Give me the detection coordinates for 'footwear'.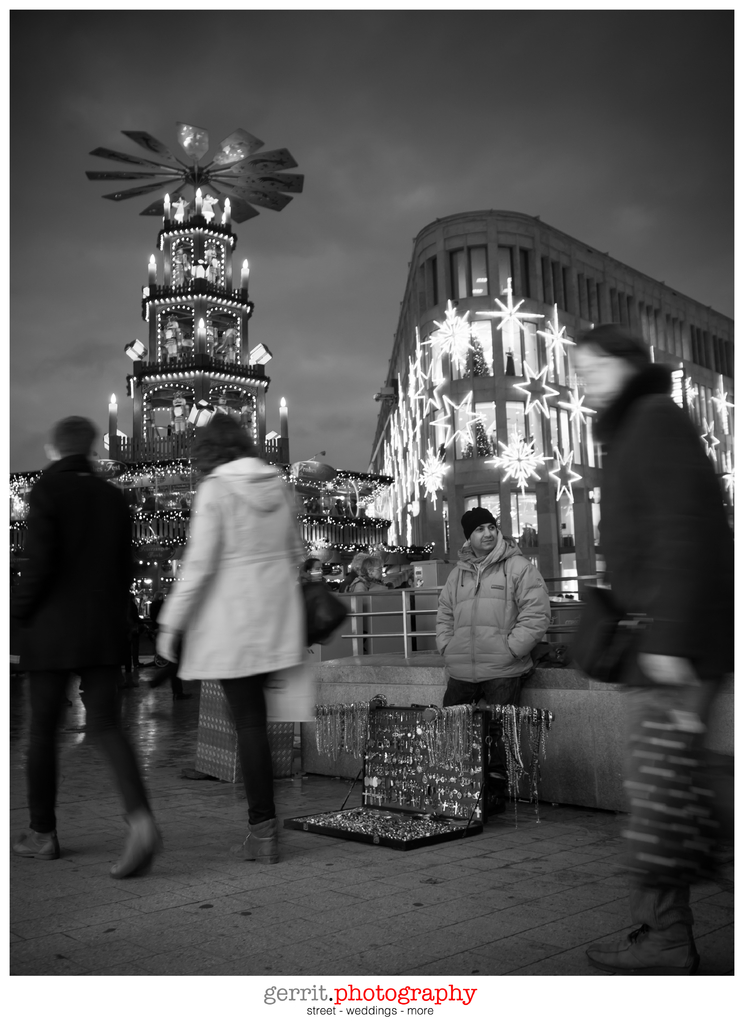
{"left": 581, "top": 874, "right": 700, "bottom": 975}.
